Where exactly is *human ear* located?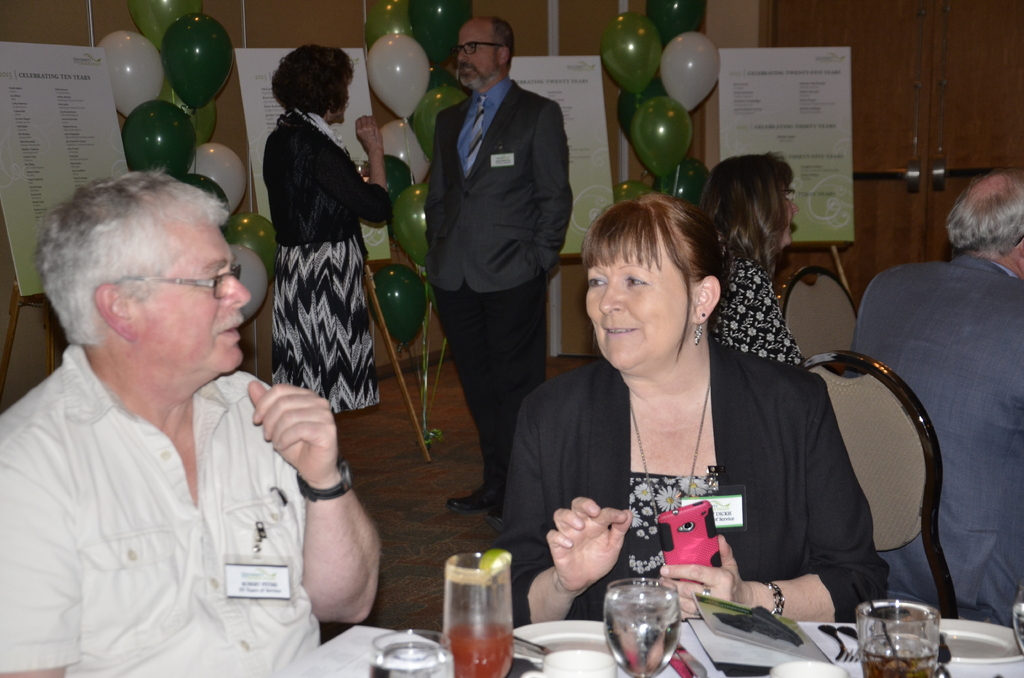
Its bounding box is (693,274,718,325).
